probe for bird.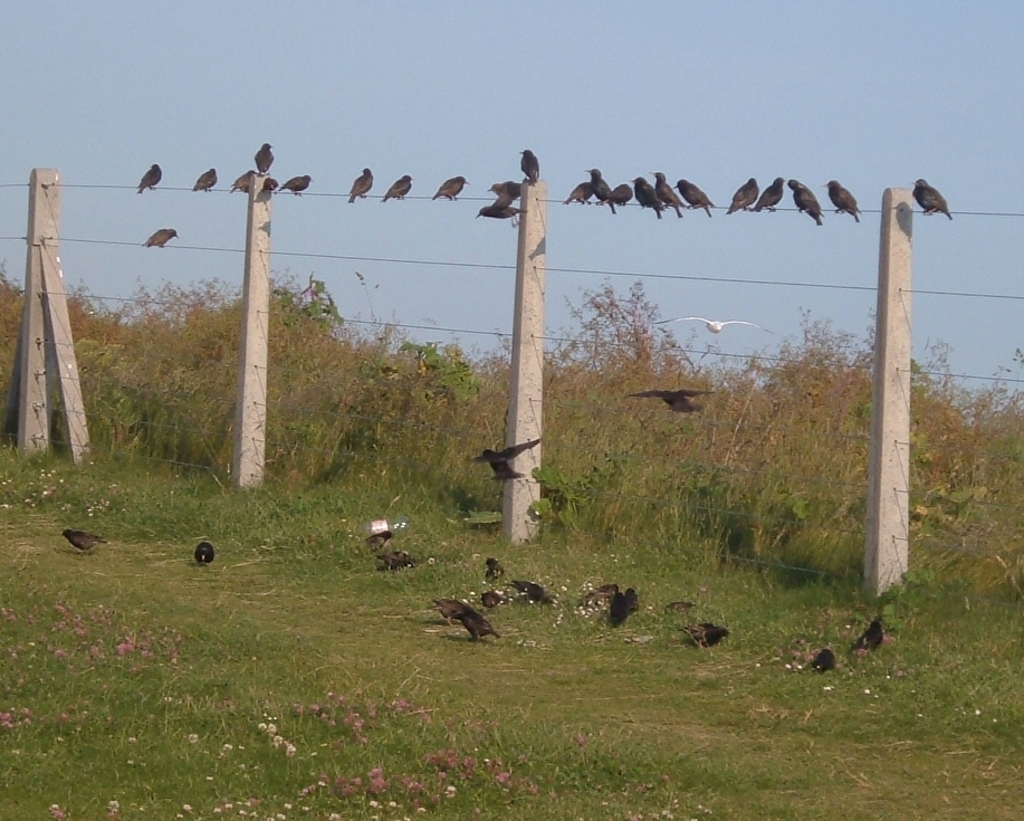
Probe result: 653 316 775 336.
